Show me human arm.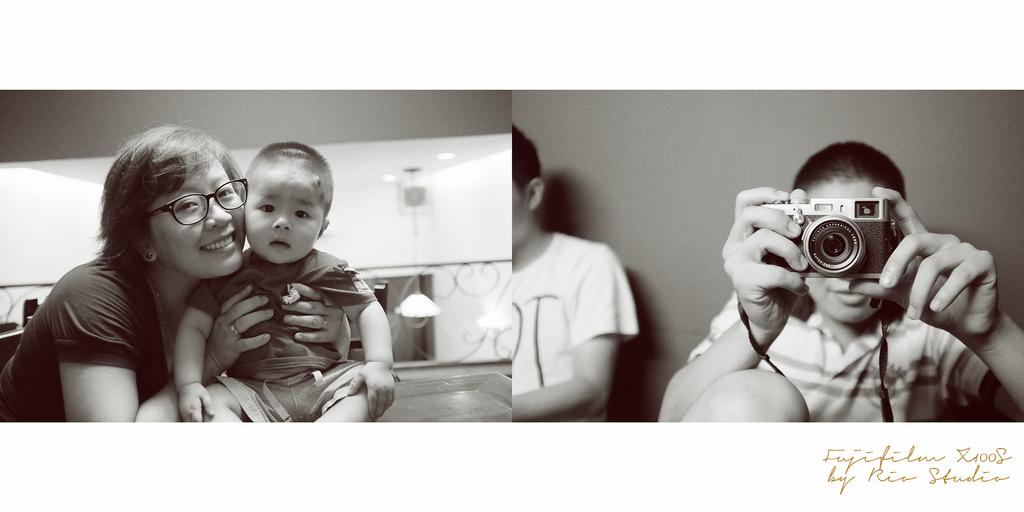
human arm is here: pyautogui.locateOnScreen(852, 168, 1022, 419).
